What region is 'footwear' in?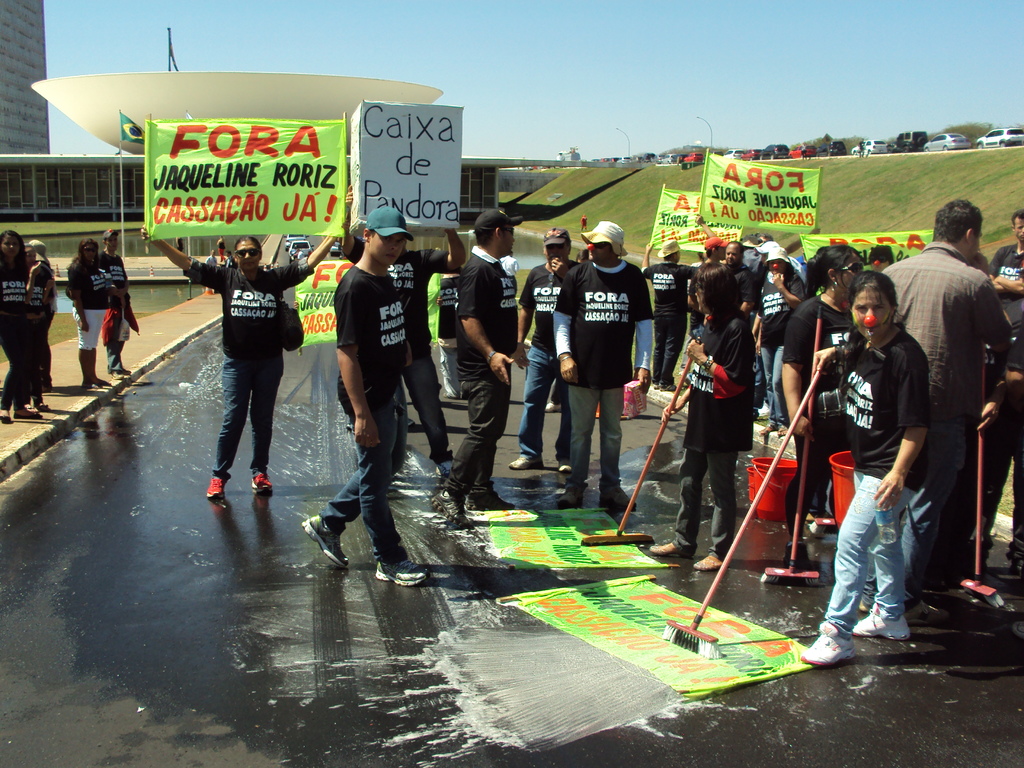
left=556, top=458, right=579, bottom=472.
